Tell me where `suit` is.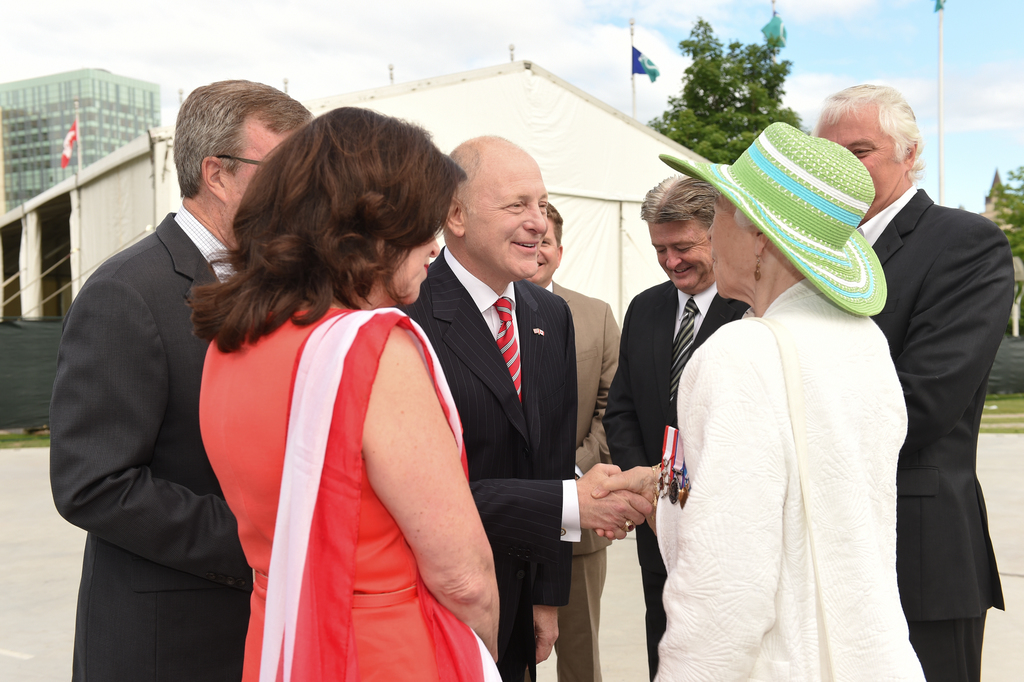
`suit` is at [x1=548, y1=280, x2=635, y2=681].
